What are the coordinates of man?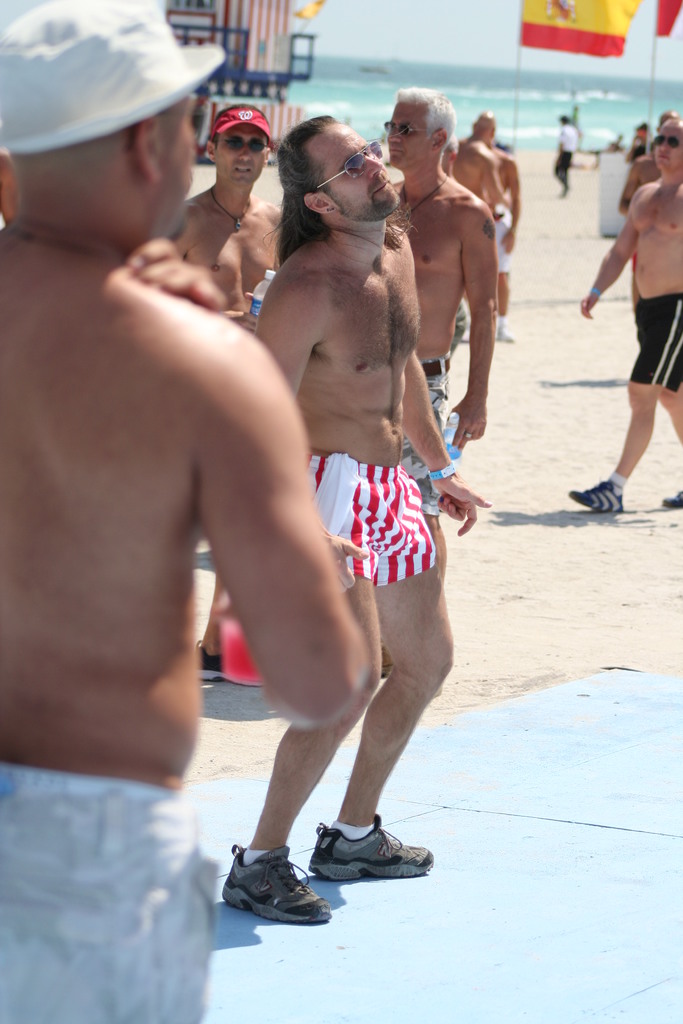
box=[607, 107, 680, 224].
